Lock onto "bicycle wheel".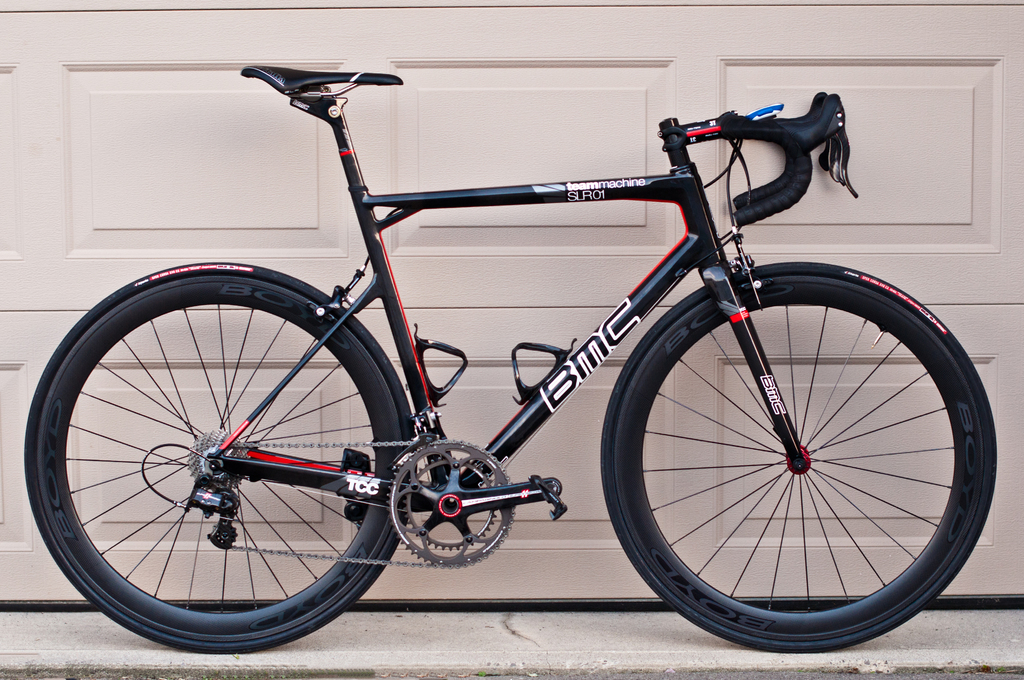
Locked: x1=25 y1=263 x2=413 y2=654.
